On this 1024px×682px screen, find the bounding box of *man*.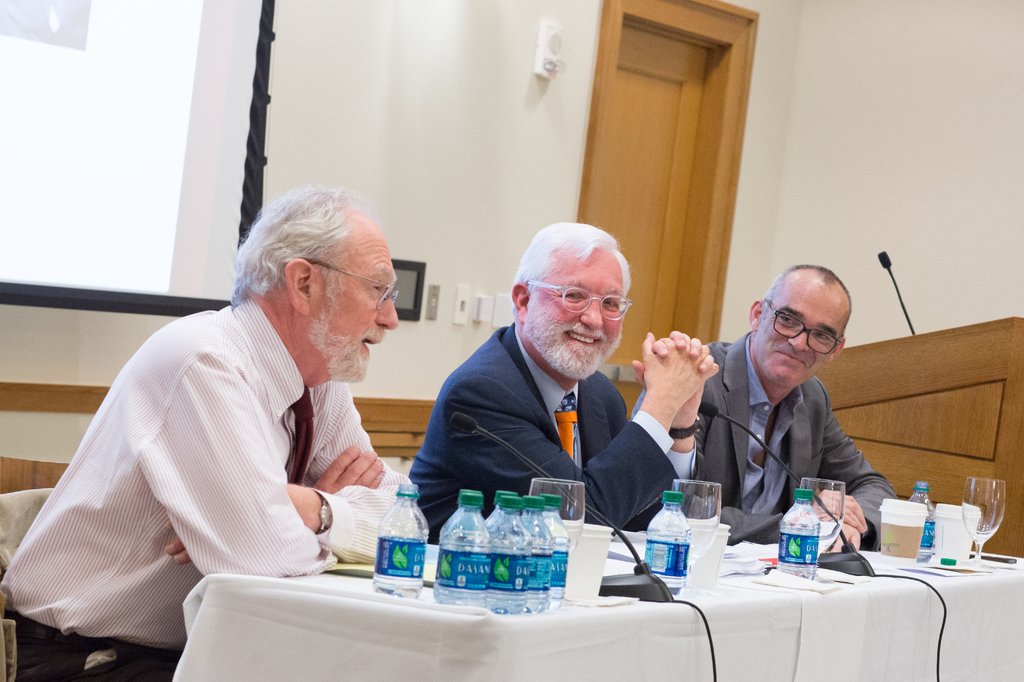
Bounding box: detection(633, 263, 898, 549).
